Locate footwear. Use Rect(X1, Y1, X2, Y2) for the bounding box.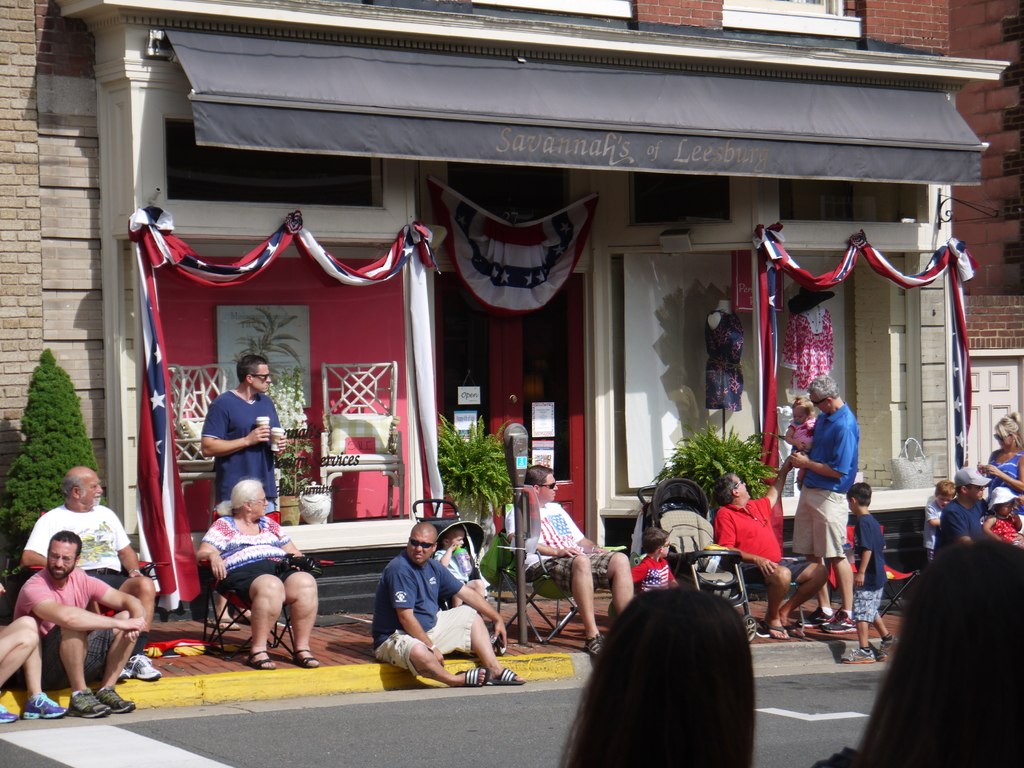
Rect(742, 614, 758, 648).
